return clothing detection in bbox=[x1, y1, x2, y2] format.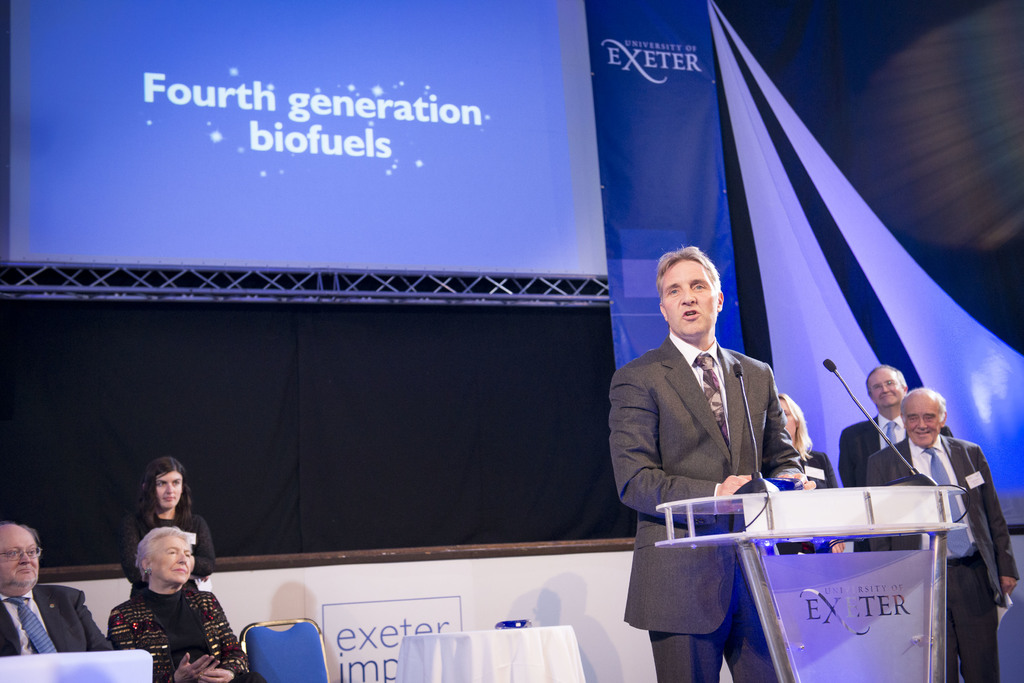
bbox=[0, 581, 114, 665].
